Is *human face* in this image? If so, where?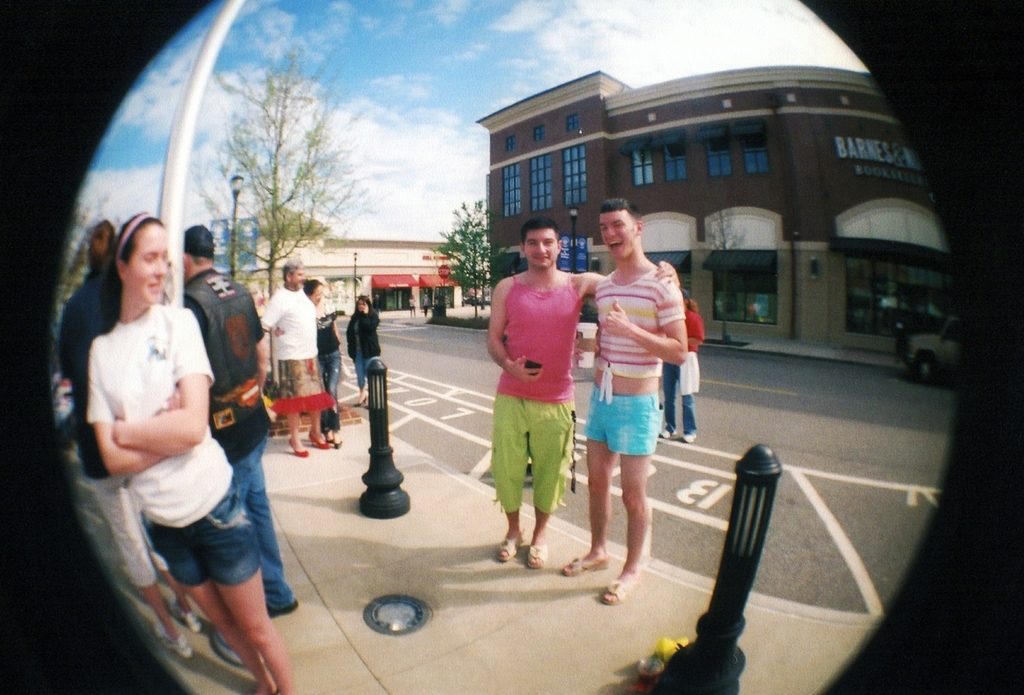
Yes, at BBox(595, 210, 636, 260).
